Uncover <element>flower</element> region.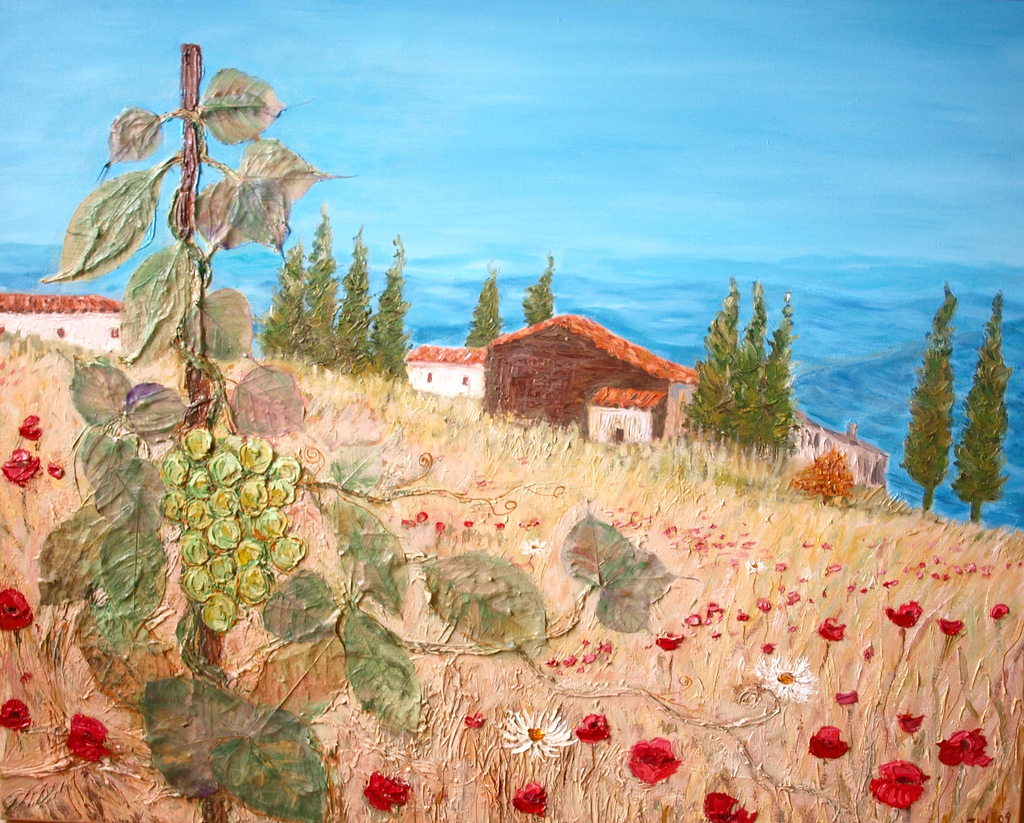
Uncovered: BBox(364, 774, 400, 811).
